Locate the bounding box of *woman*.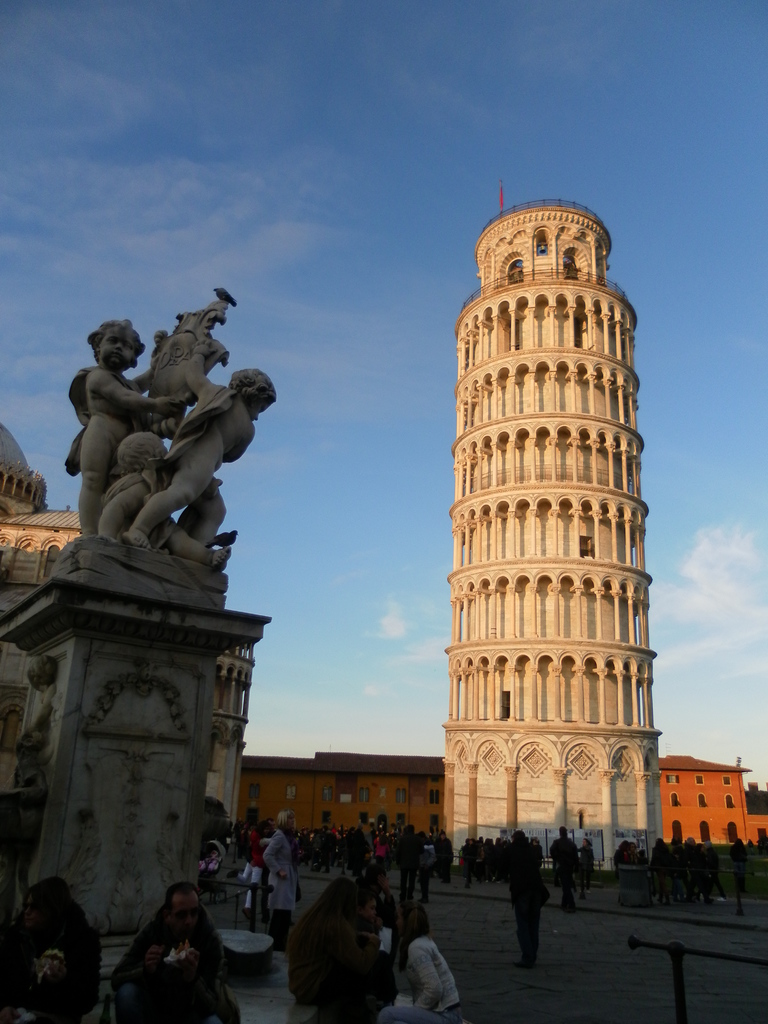
Bounding box: locate(211, 848, 292, 952).
